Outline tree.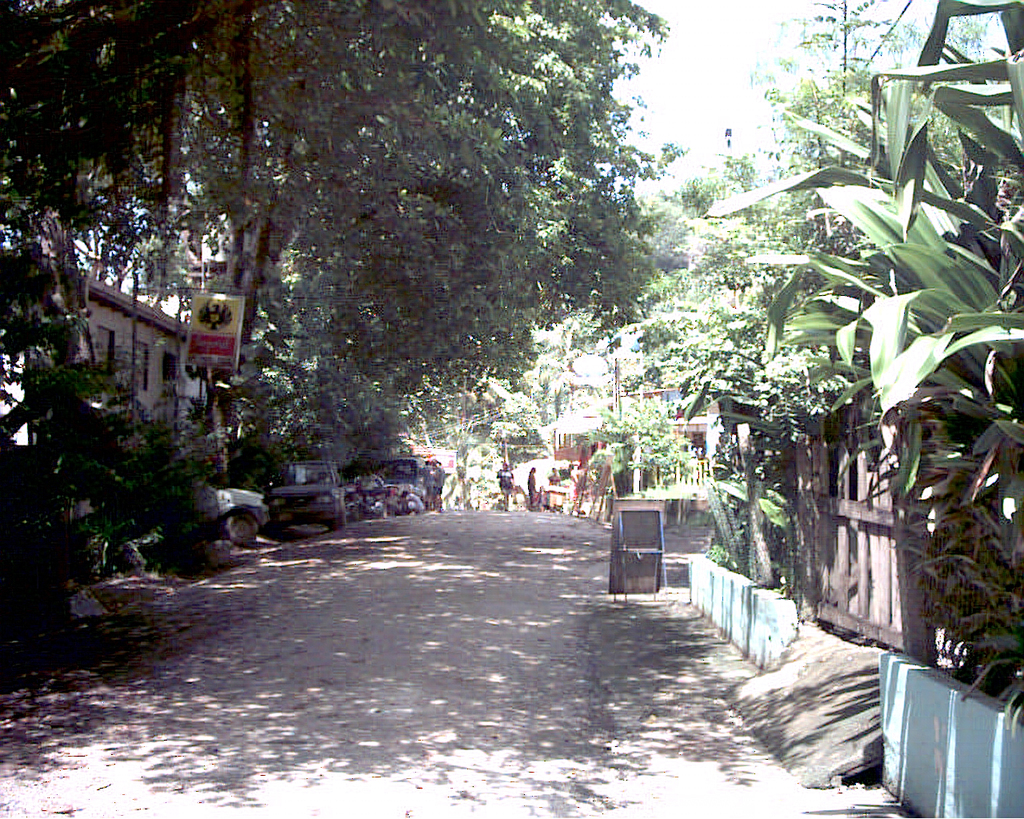
Outline: detection(0, 0, 222, 673).
